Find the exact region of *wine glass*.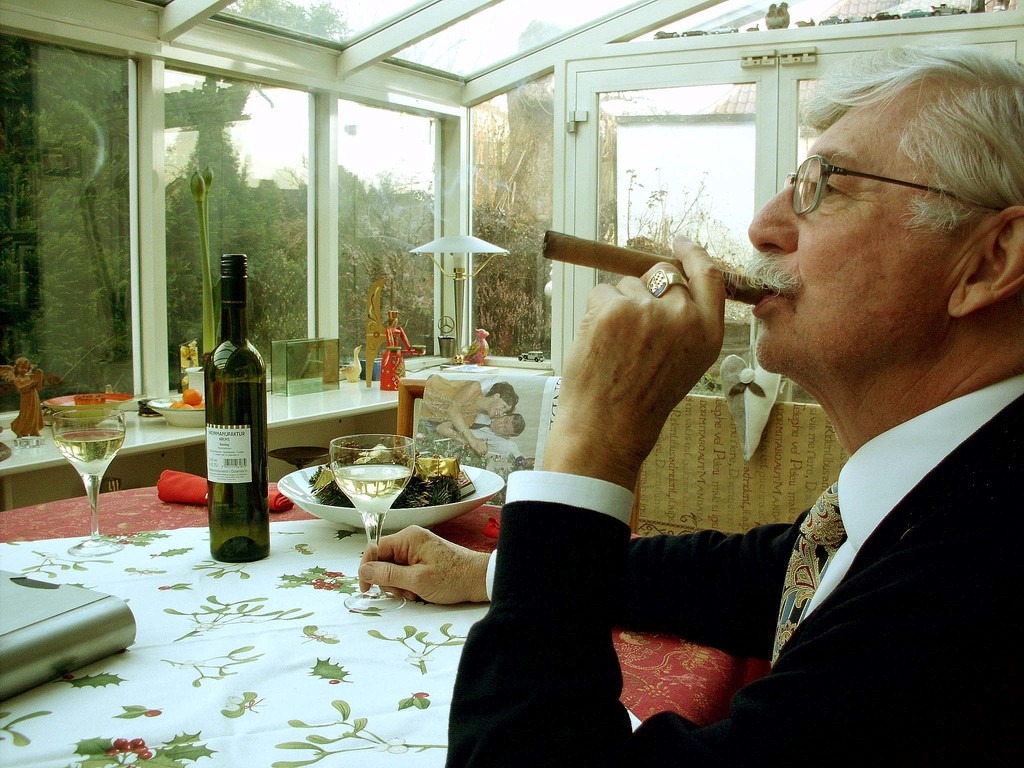
Exact region: (left=49, top=409, right=122, bottom=557).
